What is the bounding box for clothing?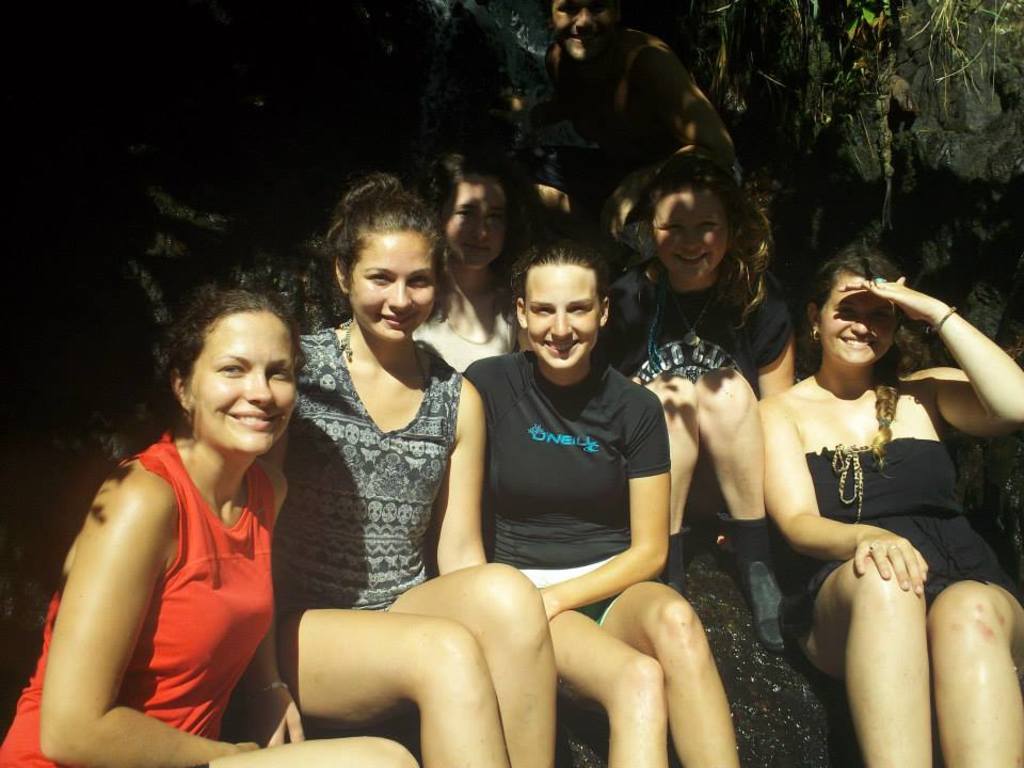
[272, 327, 465, 611].
